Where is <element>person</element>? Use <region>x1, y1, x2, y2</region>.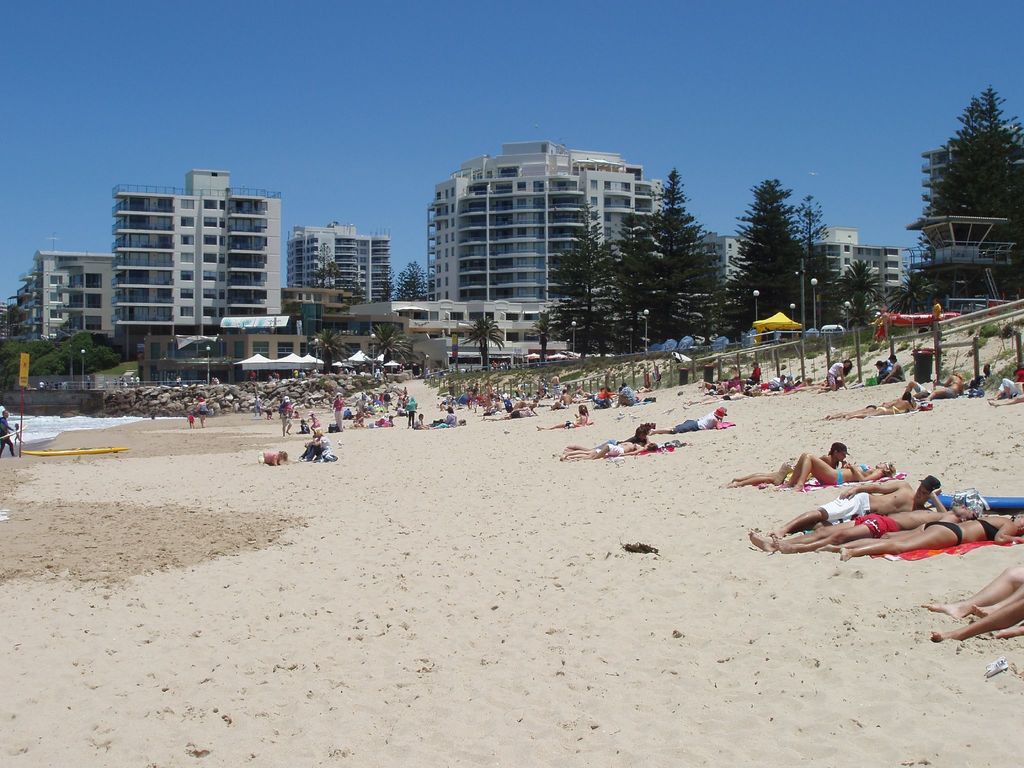
<region>825, 380, 925, 419</region>.
